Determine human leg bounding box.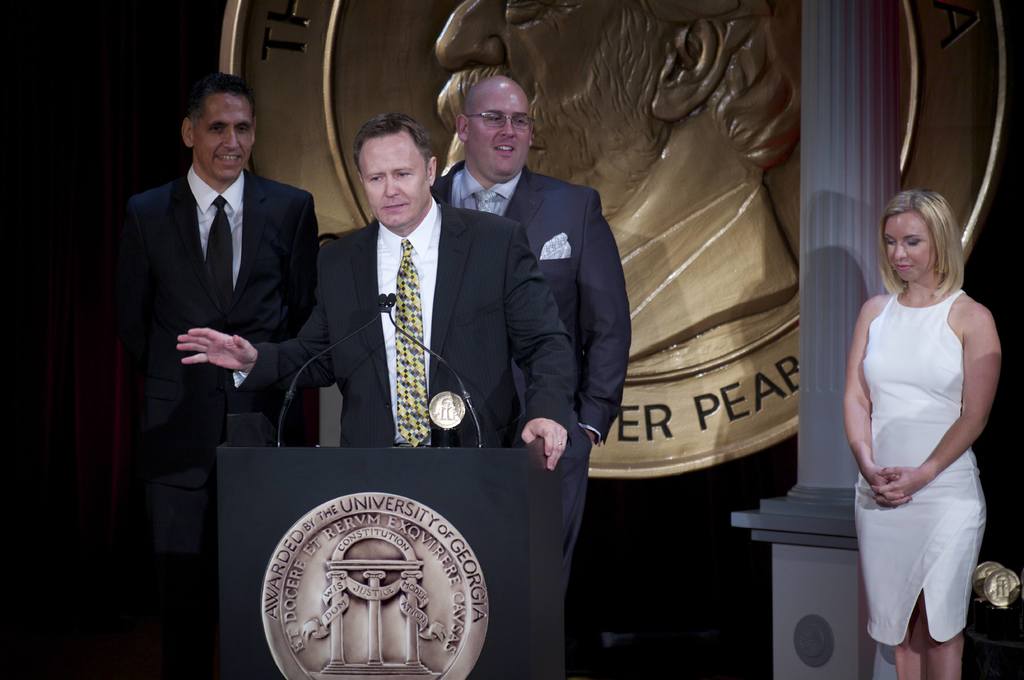
Determined: rect(851, 478, 923, 676).
